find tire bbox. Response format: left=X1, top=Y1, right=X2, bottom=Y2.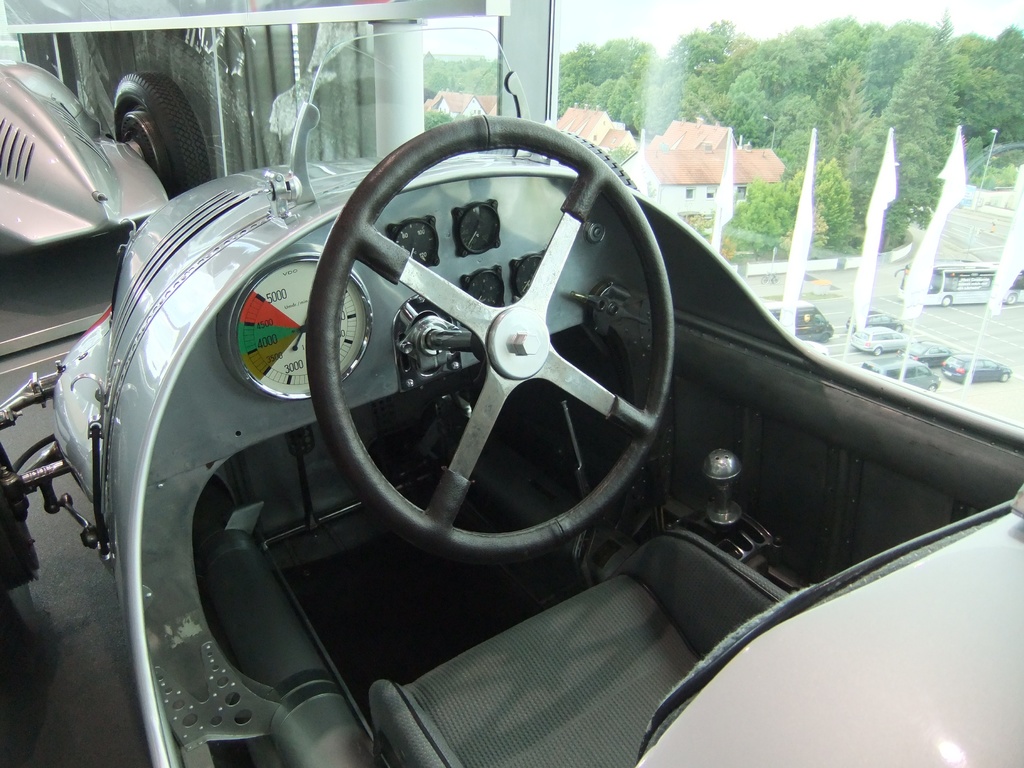
left=894, top=322, right=902, bottom=331.
